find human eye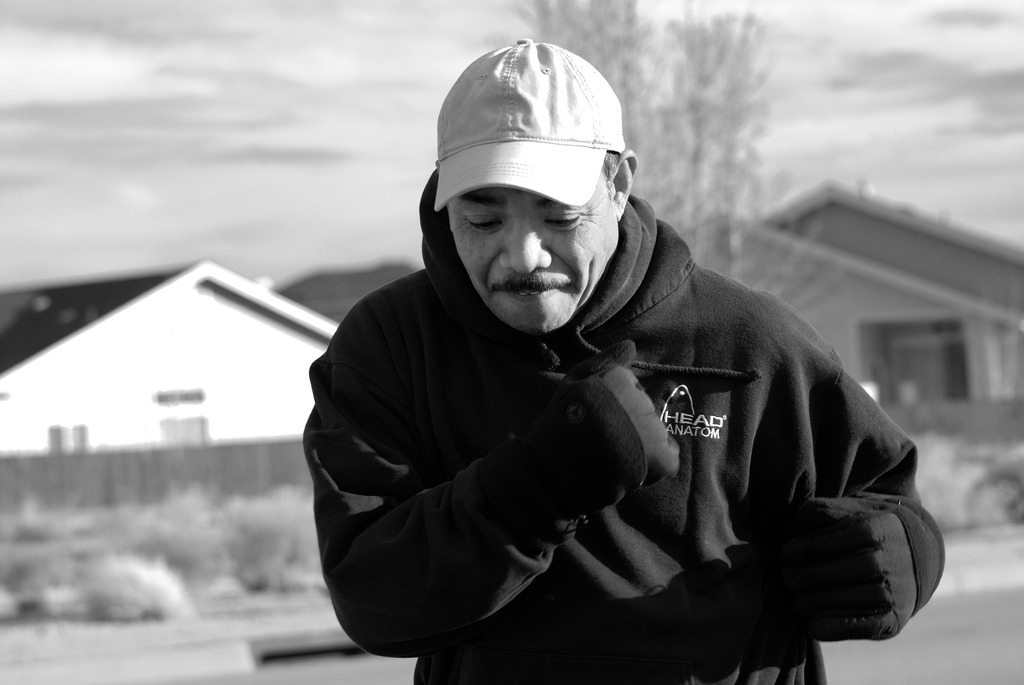
detection(537, 209, 586, 231)
